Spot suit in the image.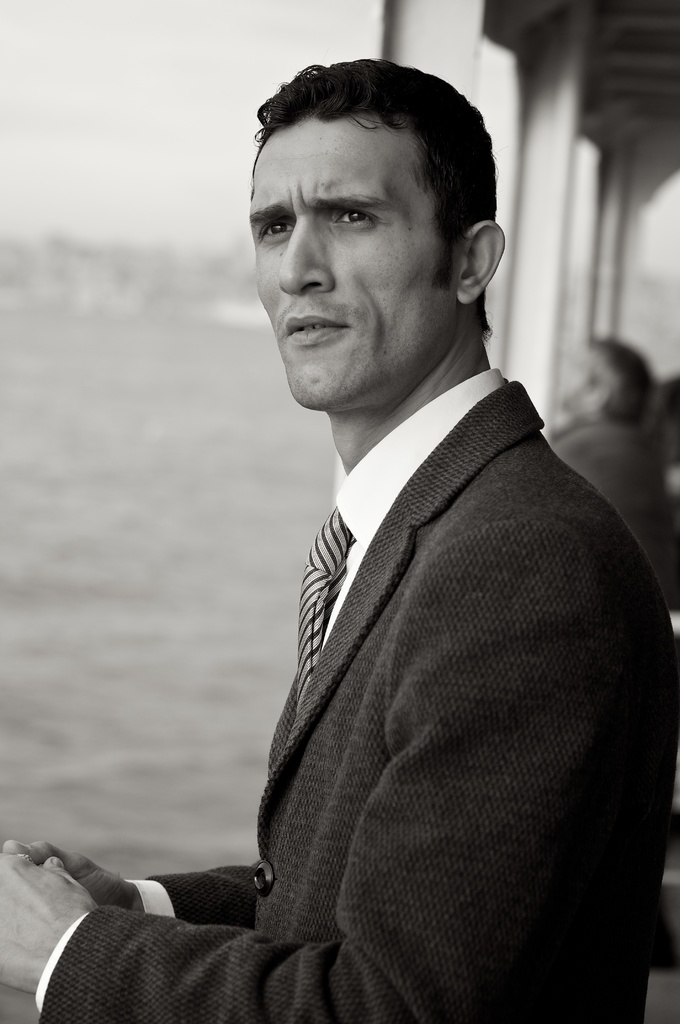
suit found at l=91, t=243, r=642, b=1018.
